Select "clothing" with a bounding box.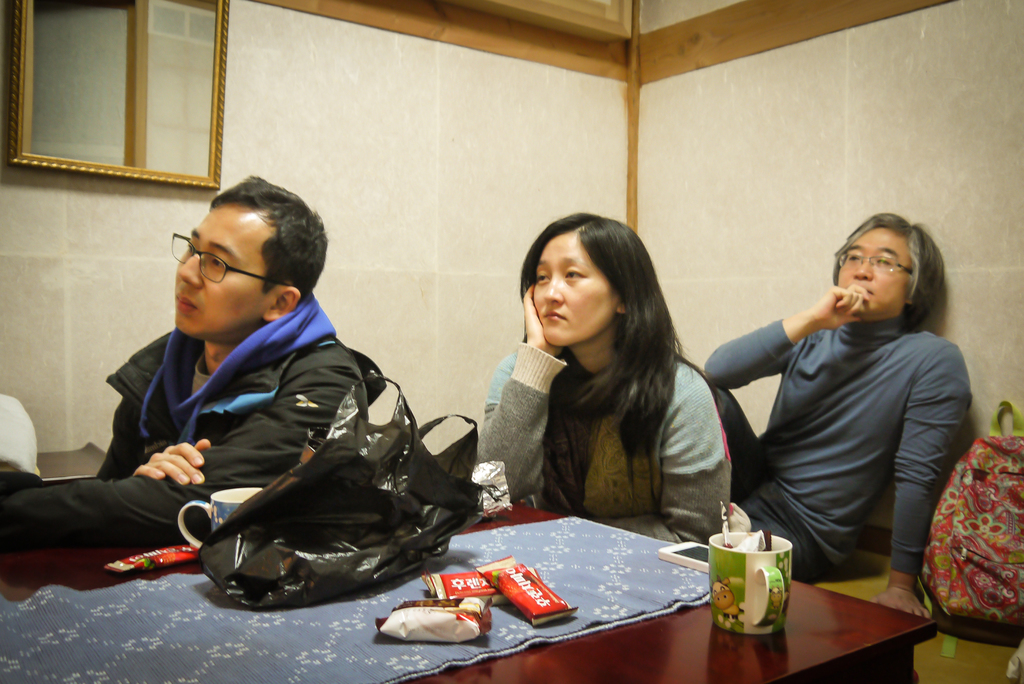
472, 352, 740, 562.
